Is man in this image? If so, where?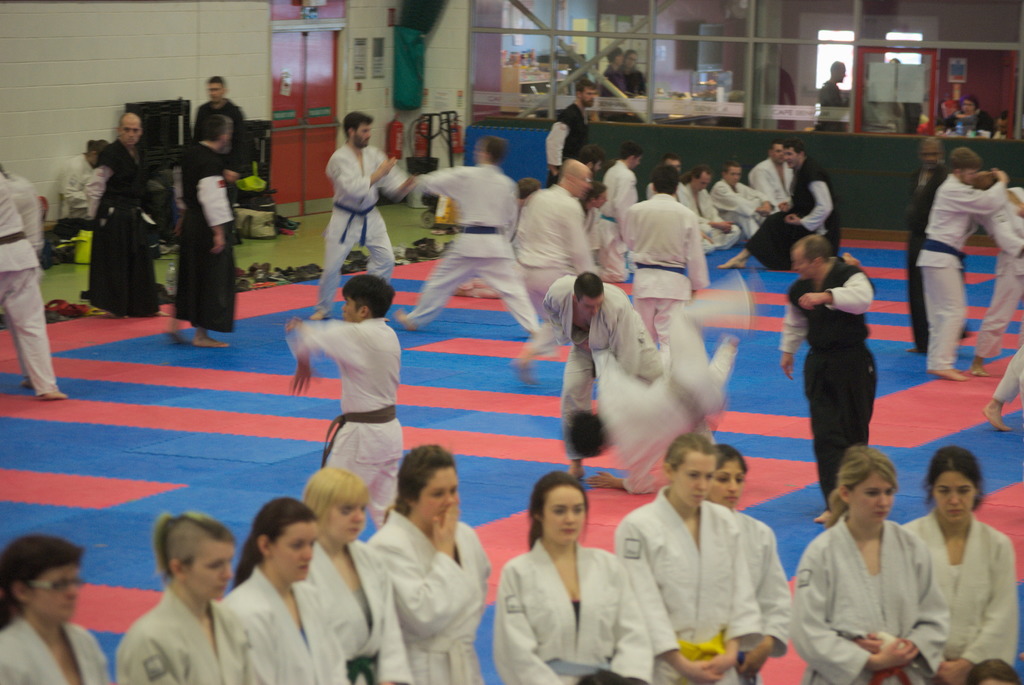
Yes, at 509/155/607/326.
